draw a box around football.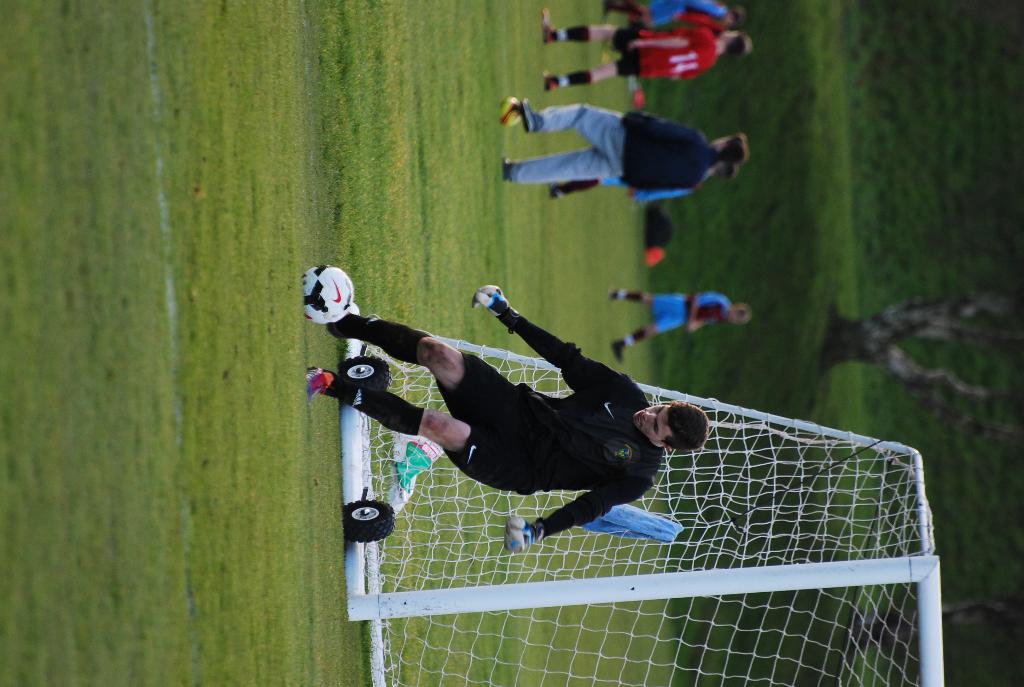
region(501, 93, 522, 127).
